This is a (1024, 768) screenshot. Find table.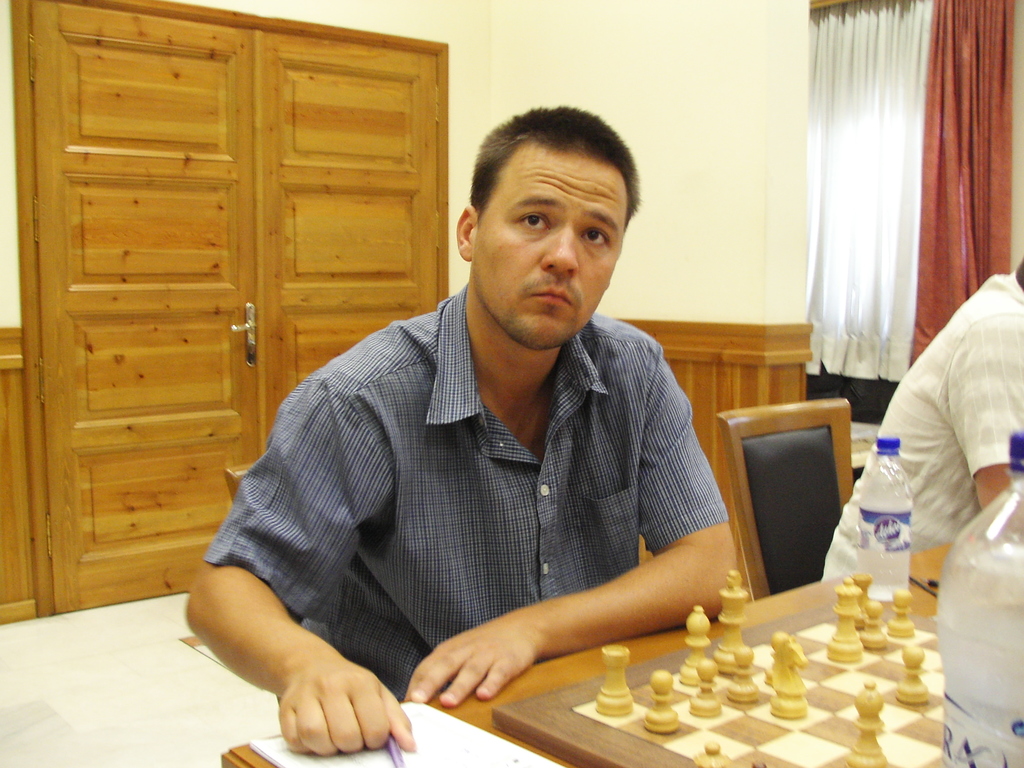
Bounding box: 220/540/956/767.
